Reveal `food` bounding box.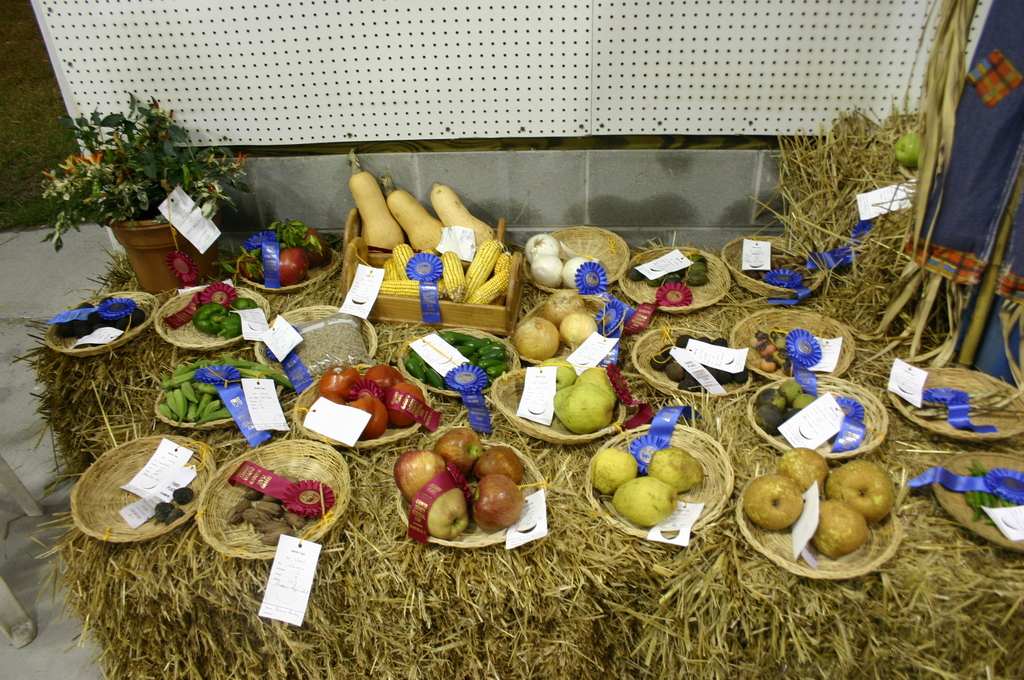
Revealed: pyautogui.locateOnScreen(960, 457, 1014, 526).
